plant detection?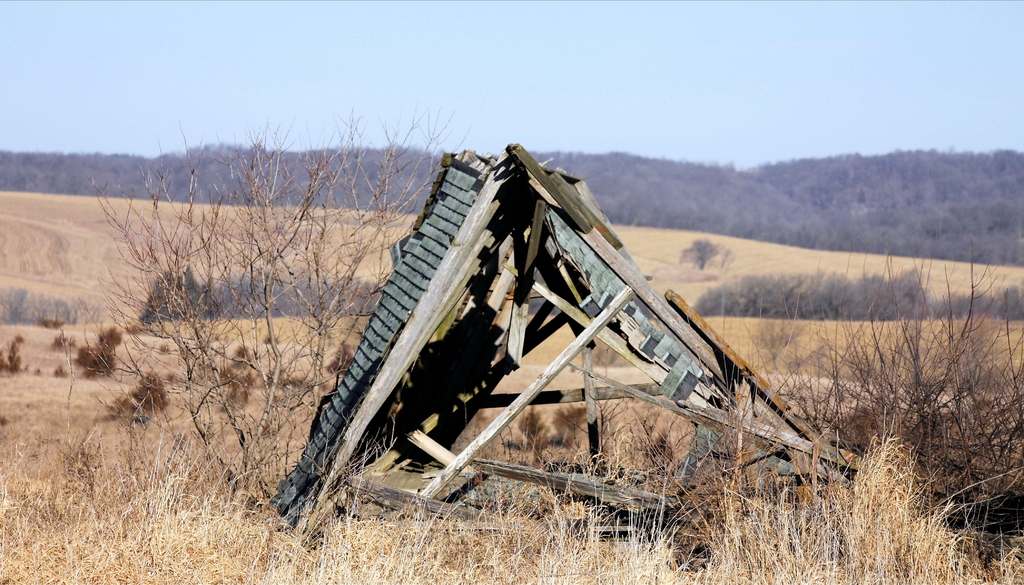
0,329,24,379
